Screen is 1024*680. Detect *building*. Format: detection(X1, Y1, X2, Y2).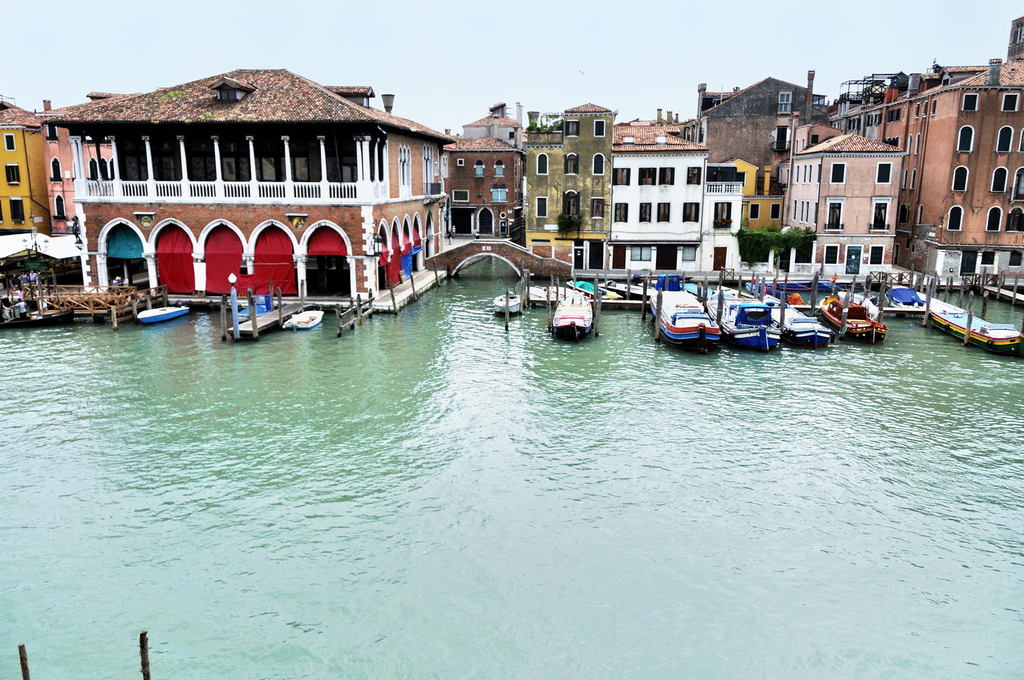
detection(612, 124, 713, 282).
